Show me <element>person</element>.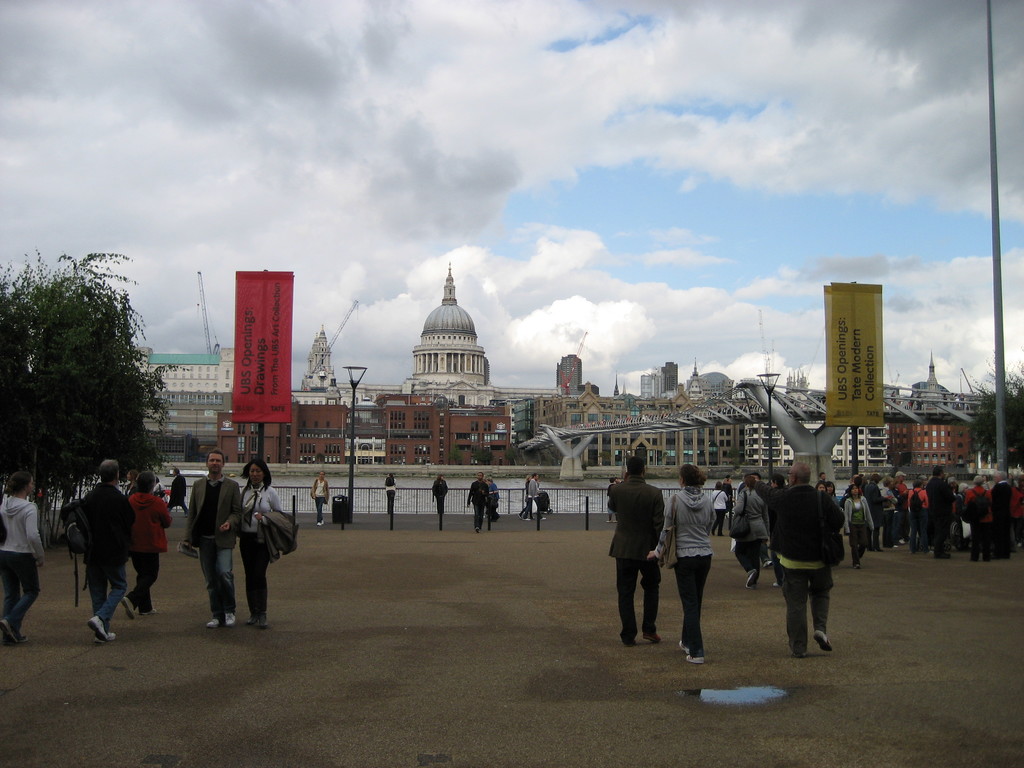
<element>person</element> is here: x1=430, y1=472, x2=449, y2=516.
